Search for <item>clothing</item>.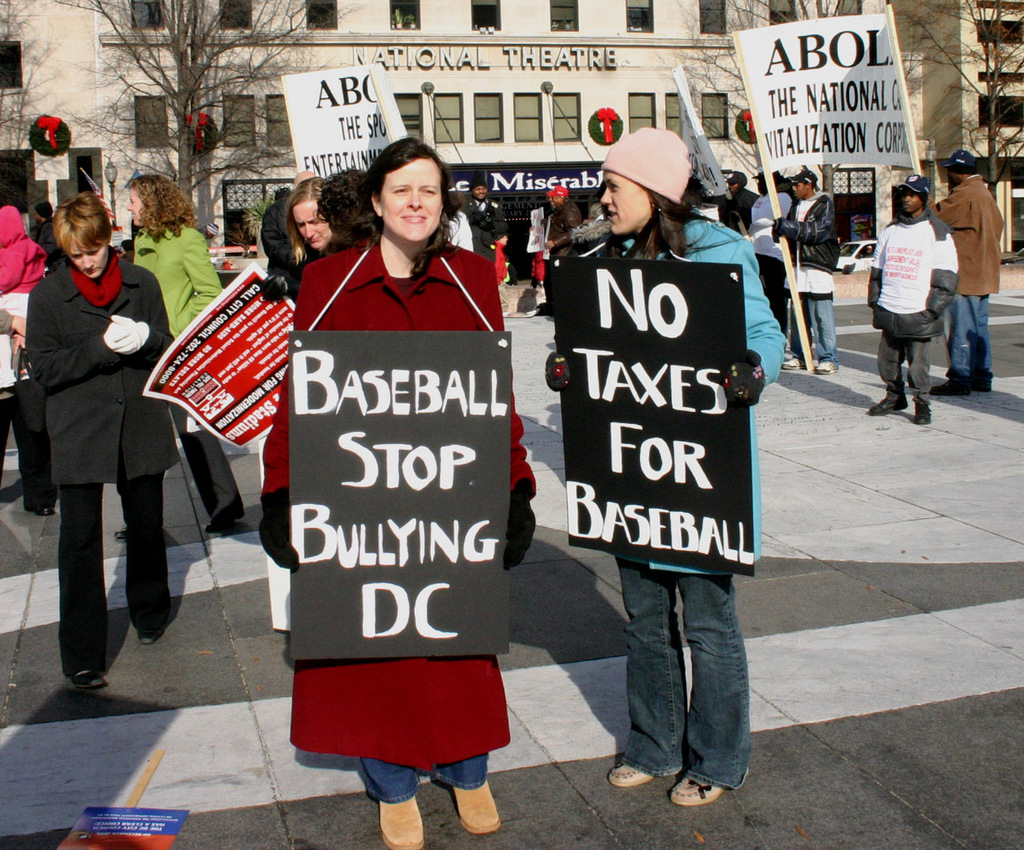
Found at l=939, t=177, r=1007, b=364.
